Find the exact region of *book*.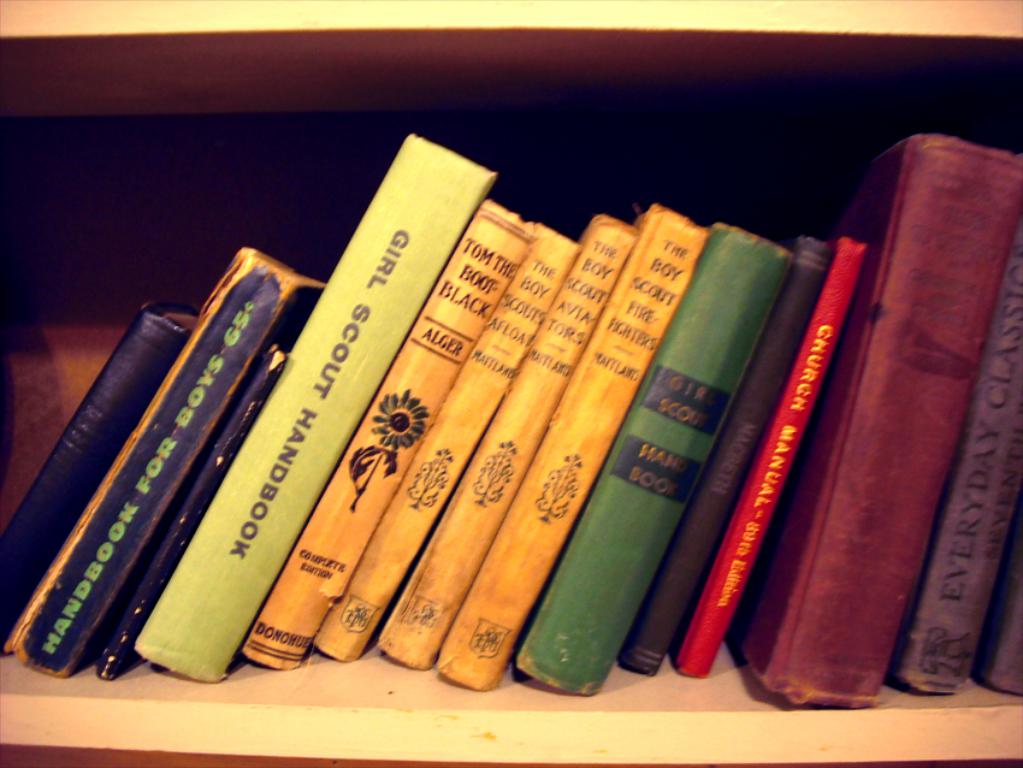
Exact region: (x1=378, y1=218, x2=631, y2=672).
